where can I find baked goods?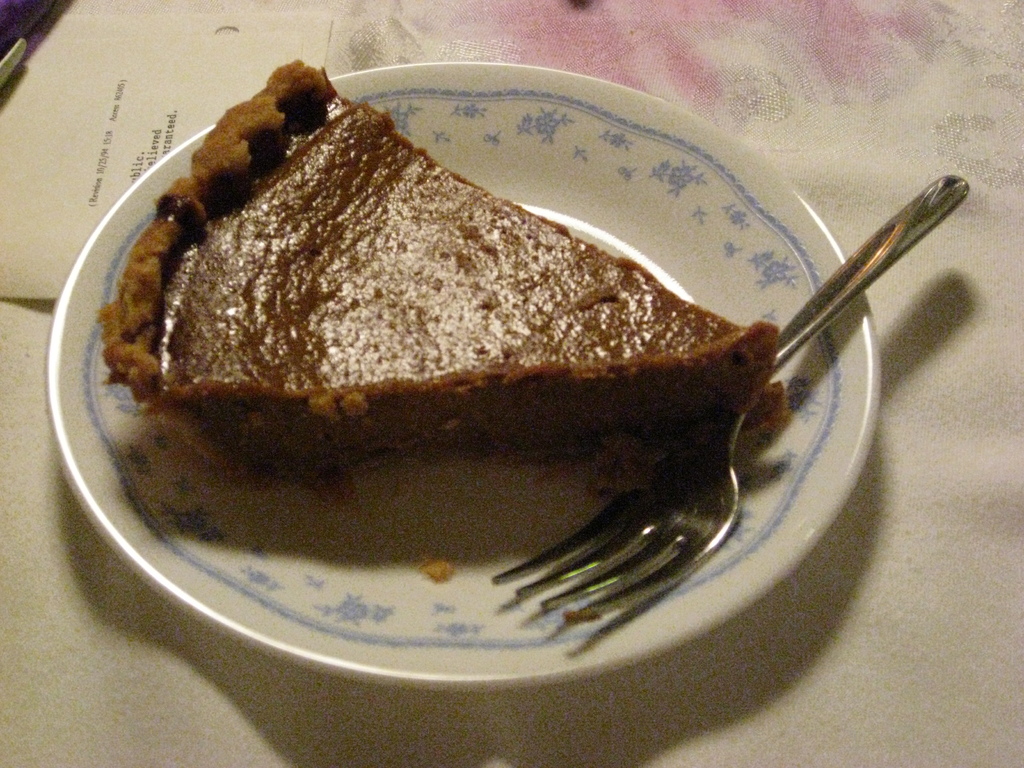
You can find it at x1=93, y1=90, x2=780, y2=566.
